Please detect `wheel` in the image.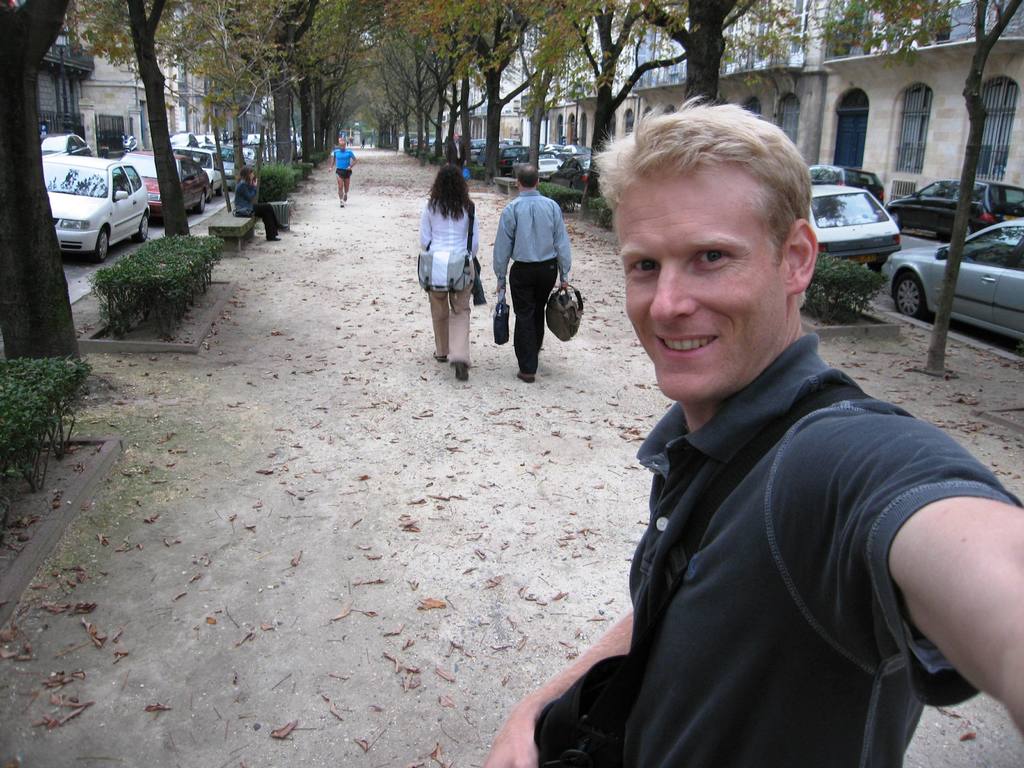
bbox=[132, 214, 149, 243].
